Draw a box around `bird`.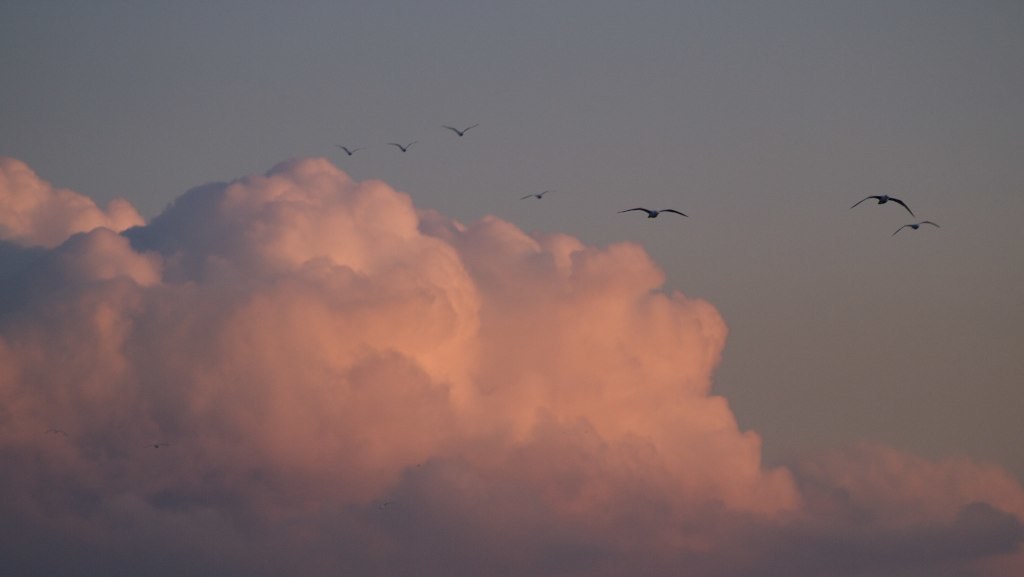
443, 125, 476, 140.
